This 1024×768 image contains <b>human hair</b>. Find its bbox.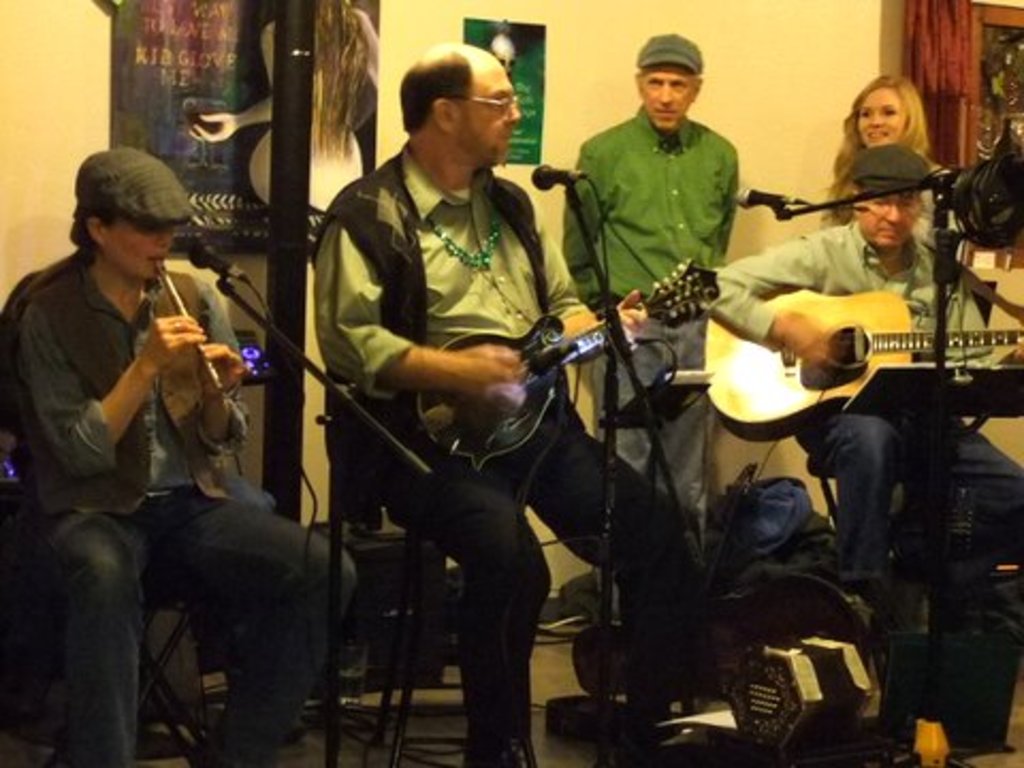
<region>66, 203, 122, 260</region>.
